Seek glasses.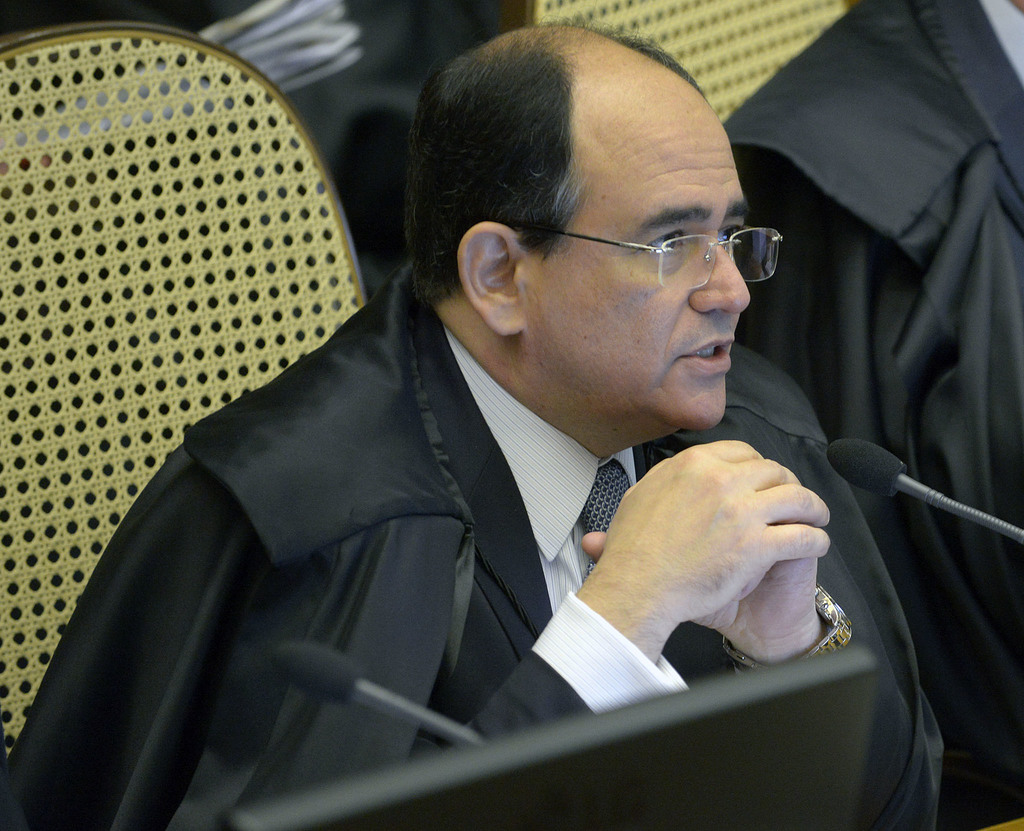
[x1=517, y1=225, x2=785, y2=294].
